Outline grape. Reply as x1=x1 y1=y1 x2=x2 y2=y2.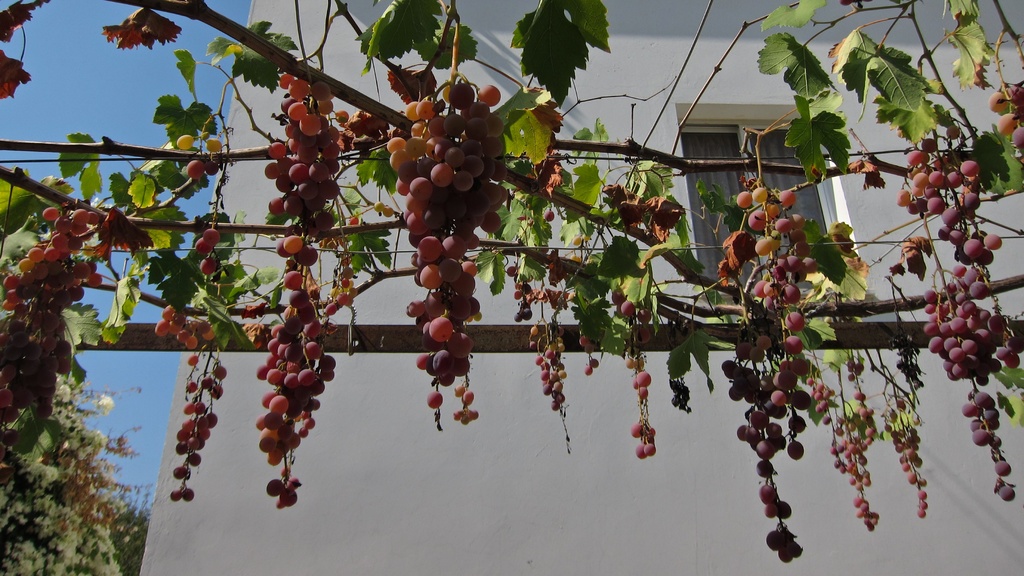
x1=586 y1=342 x2=596 y2=351.
